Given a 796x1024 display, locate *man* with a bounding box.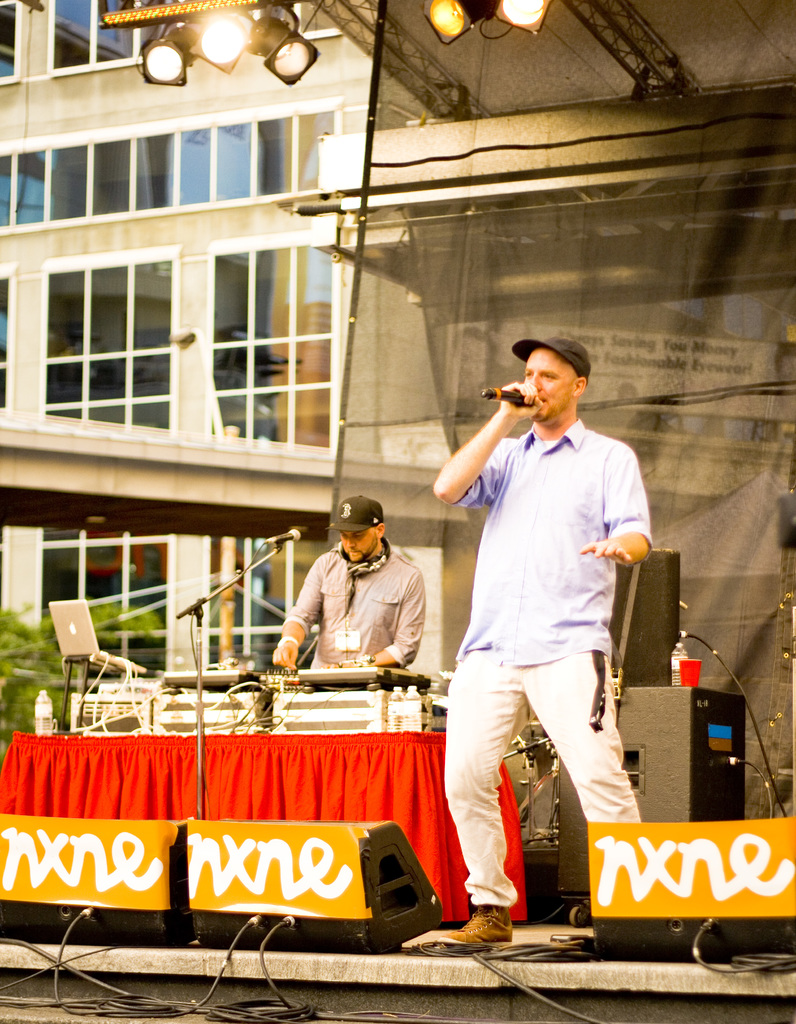
Located: bbox=(272, 493, 423, 669).
